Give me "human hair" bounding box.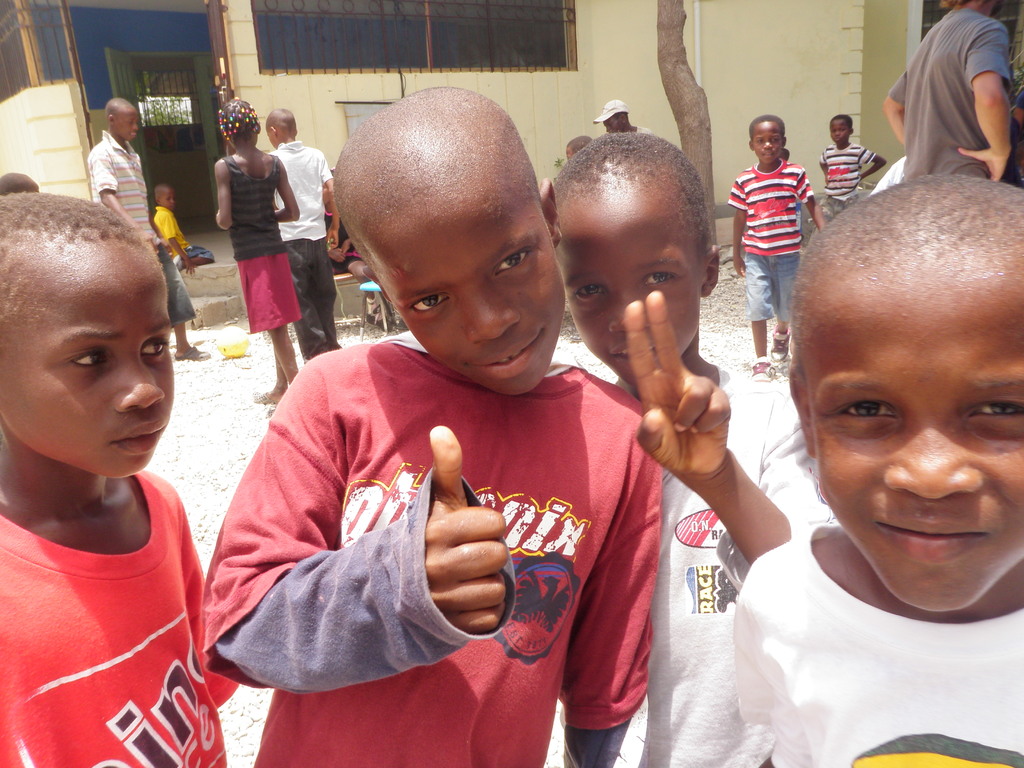
0:189:148:322.
